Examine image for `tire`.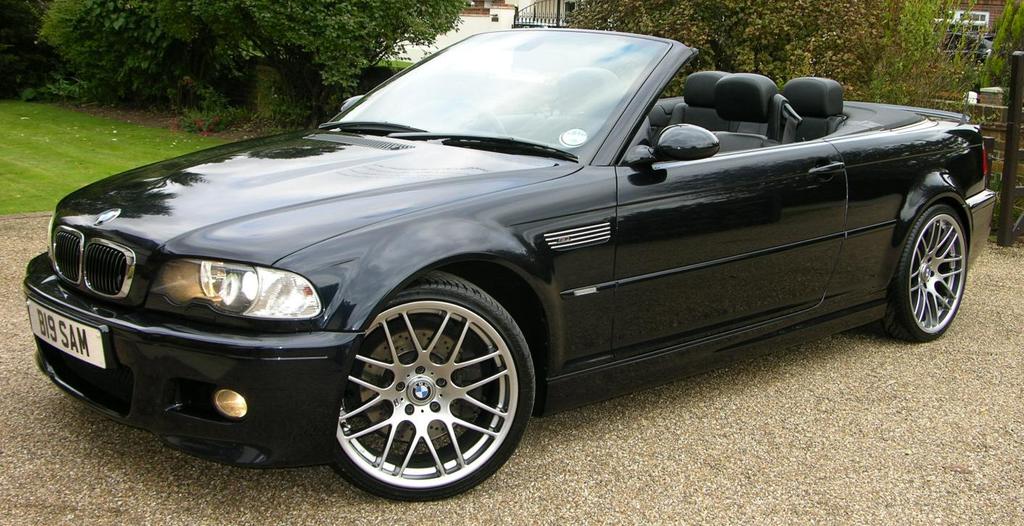
Examination result: <bbox>317, 265, 537, 504</bbox>.
